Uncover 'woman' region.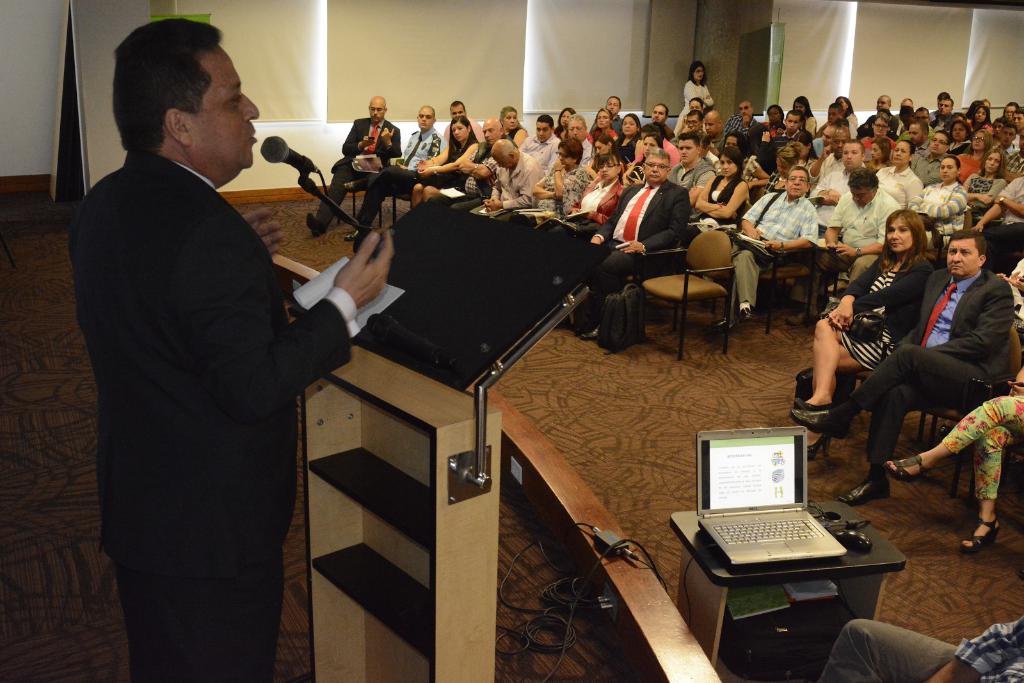
Uncovered: locate(949, 124, 999, 182).
